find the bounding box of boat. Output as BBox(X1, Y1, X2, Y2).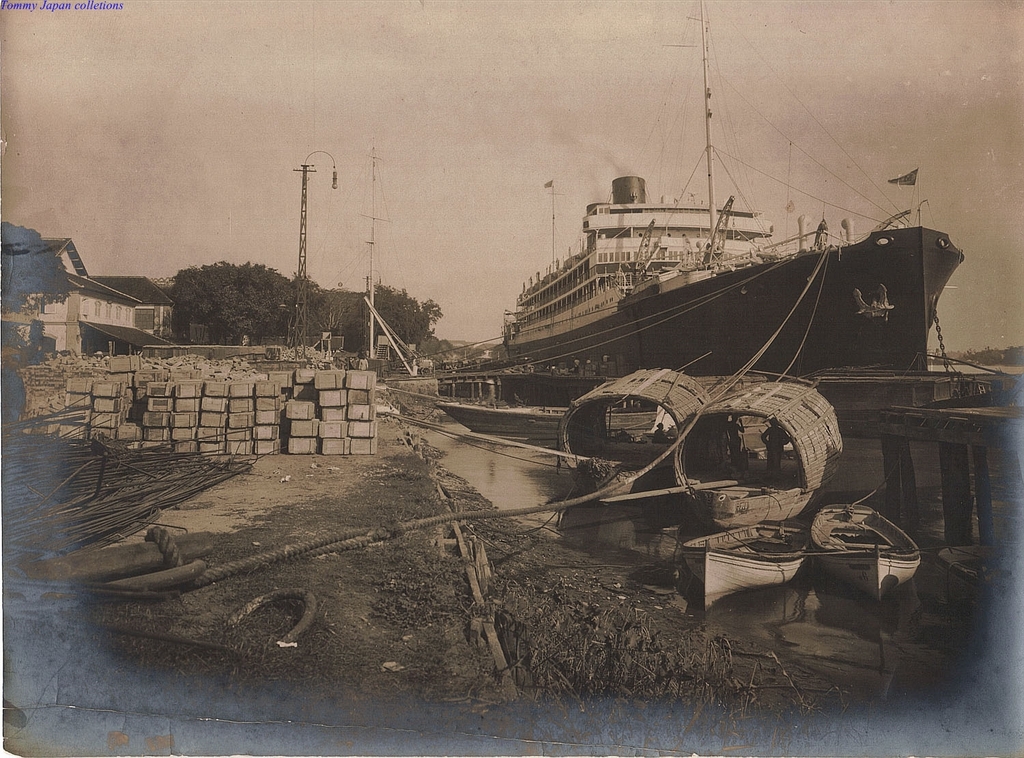
BBox(457, 100, 993, 416).
